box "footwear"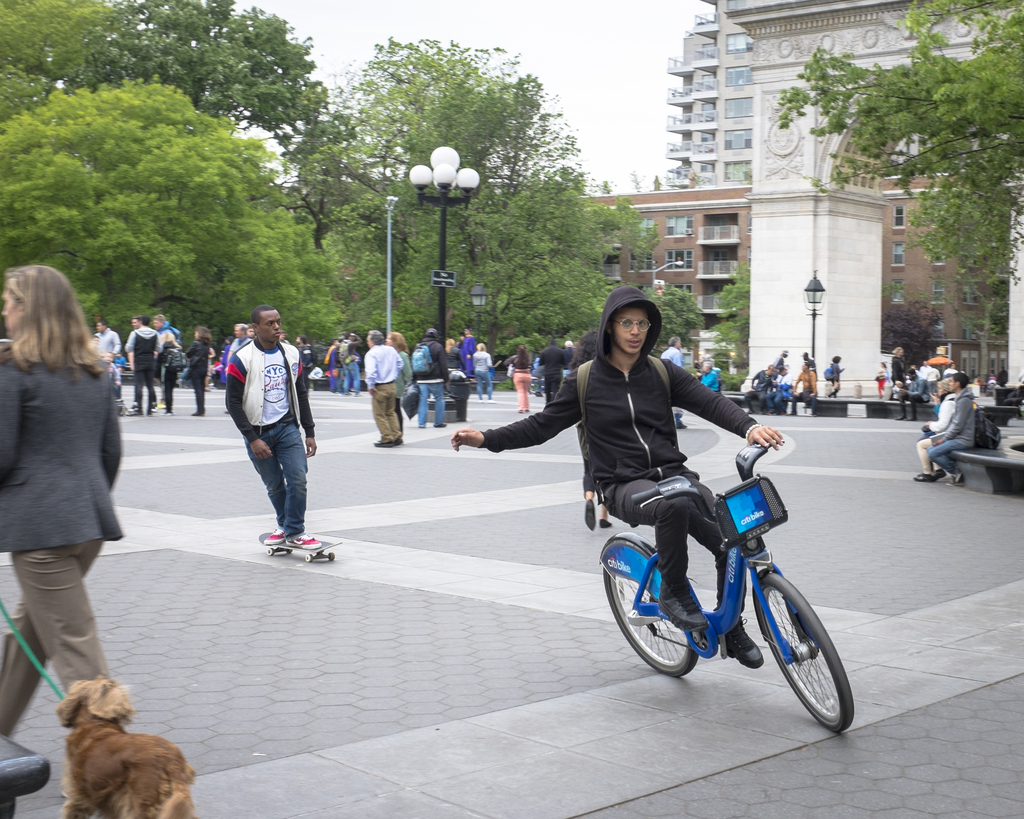
detection(282, 532, 323, 548)
